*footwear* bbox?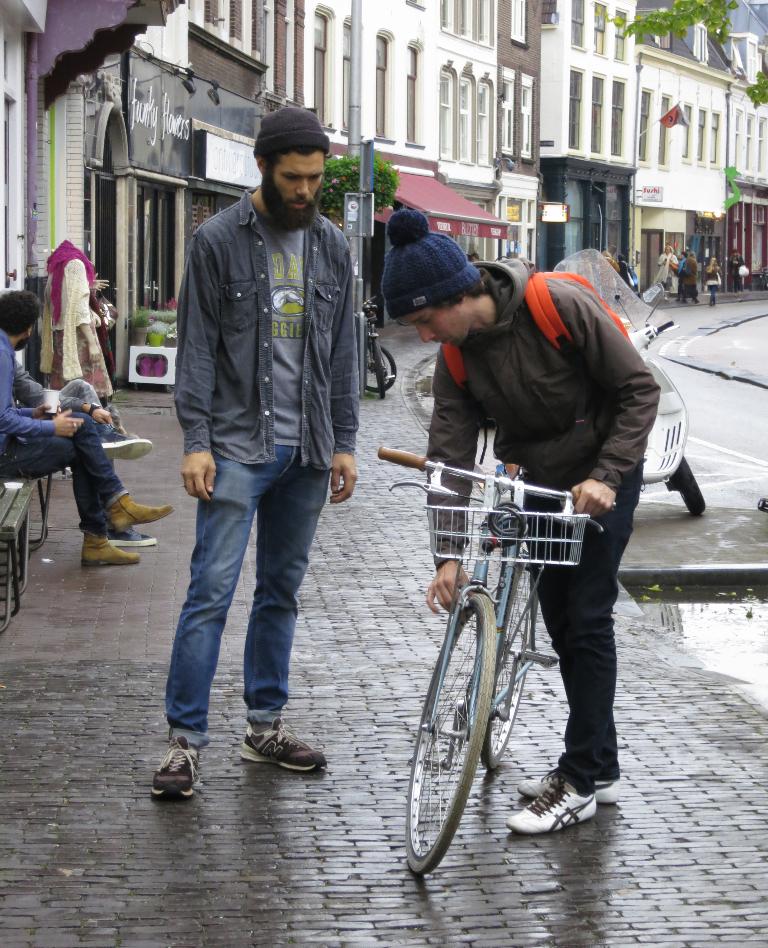
l=239, t=713, r=332, b=771
